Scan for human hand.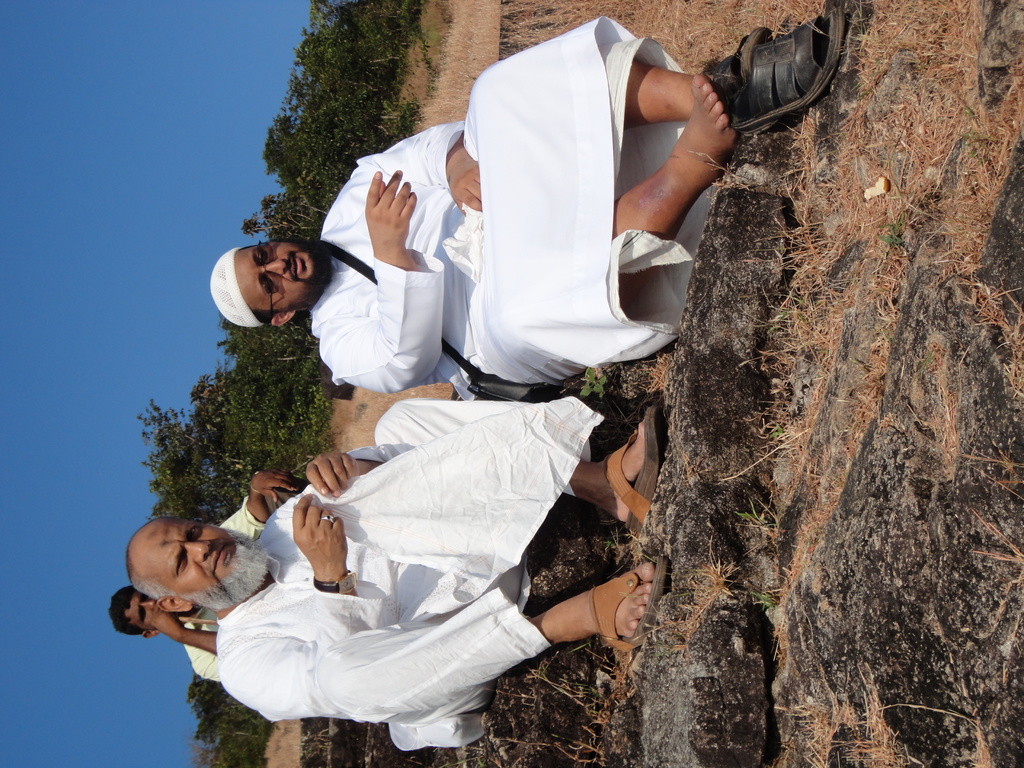
Scan result: 291,492,347,575.
